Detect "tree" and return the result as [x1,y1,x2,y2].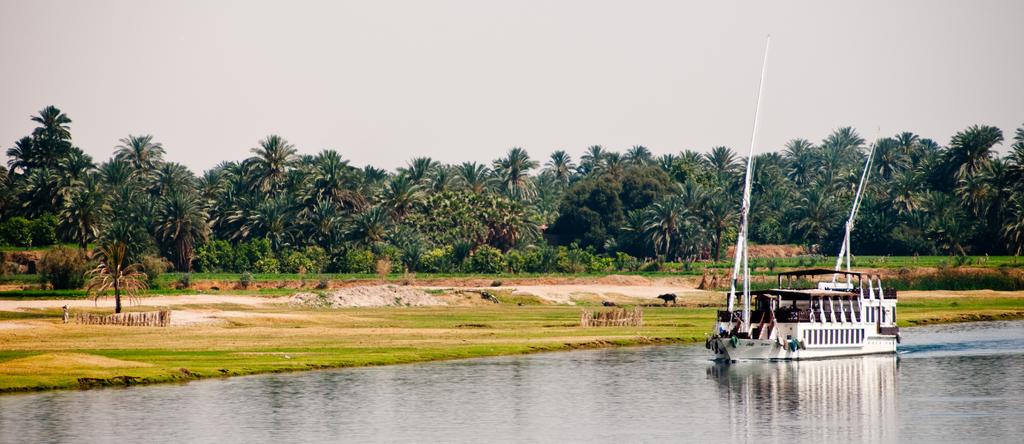
[52,141,115,223].
